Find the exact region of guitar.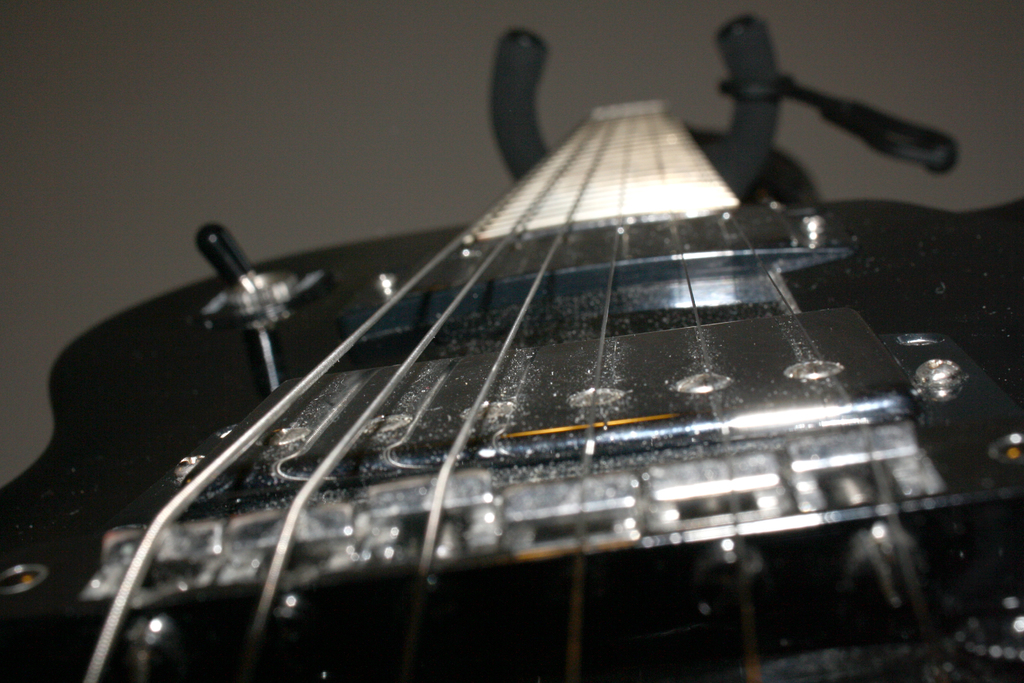
Exact region: x1=0, y1=101, x2=1023, y2=682.
